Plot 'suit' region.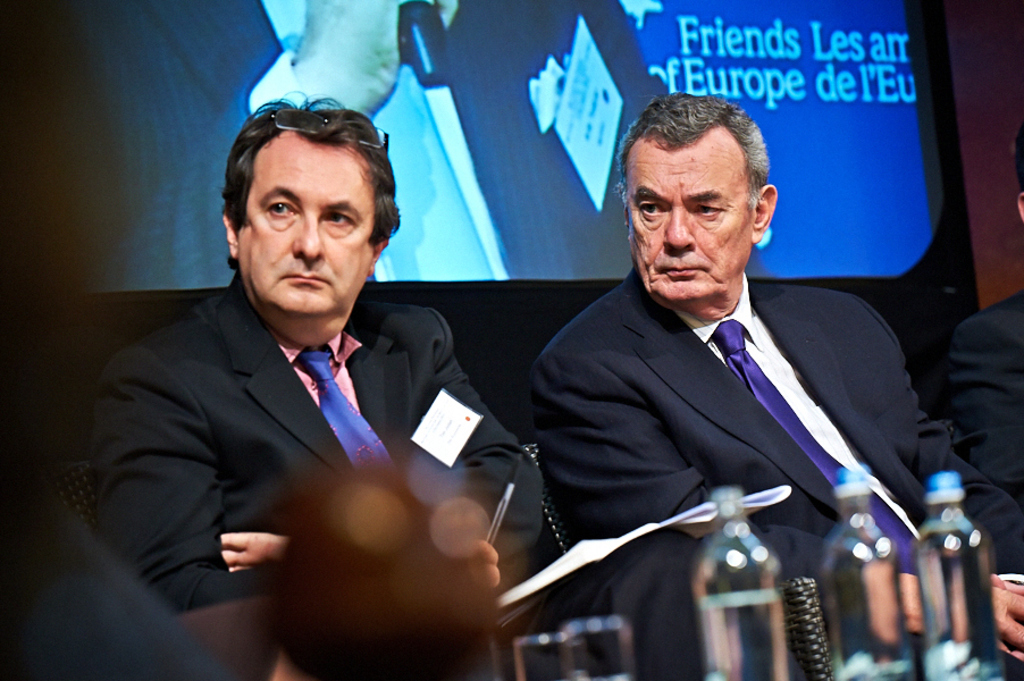
Plotted at pyautogui.locateOnScreen(526, 267, 1023, 680).
